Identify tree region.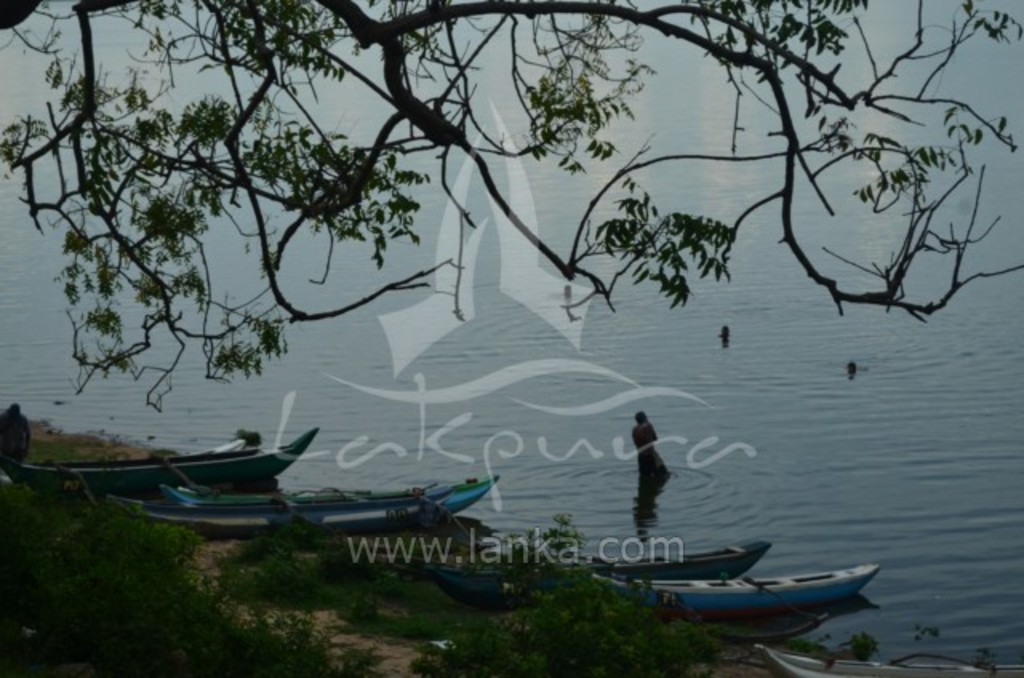
Region: 0, 0, 1022, 413.
